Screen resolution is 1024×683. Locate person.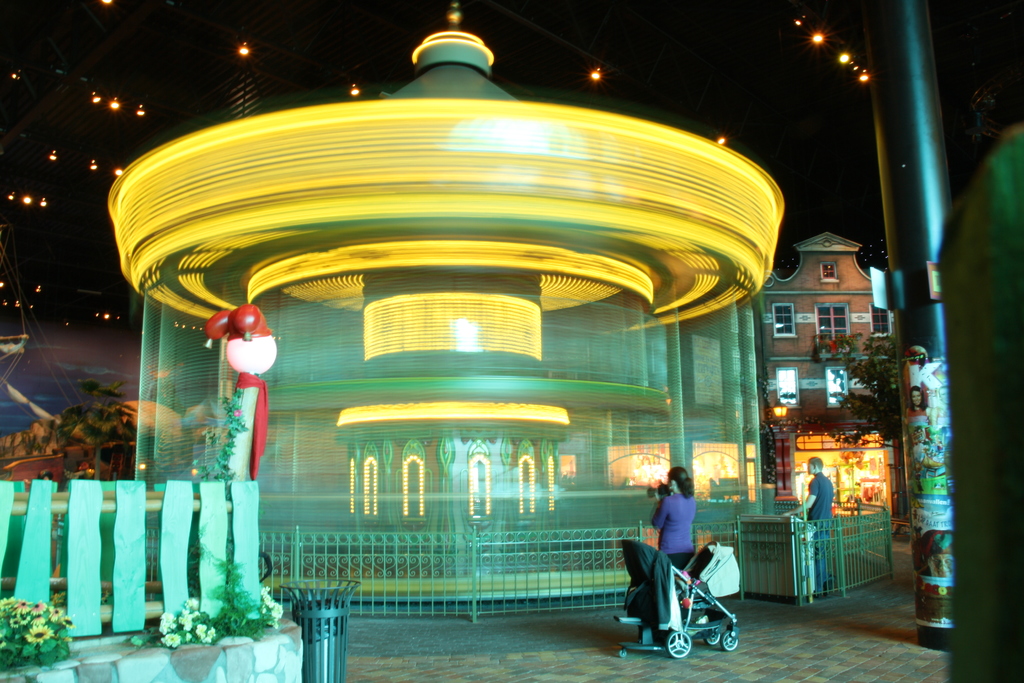
bbox=(784, 457, 837, 595).
